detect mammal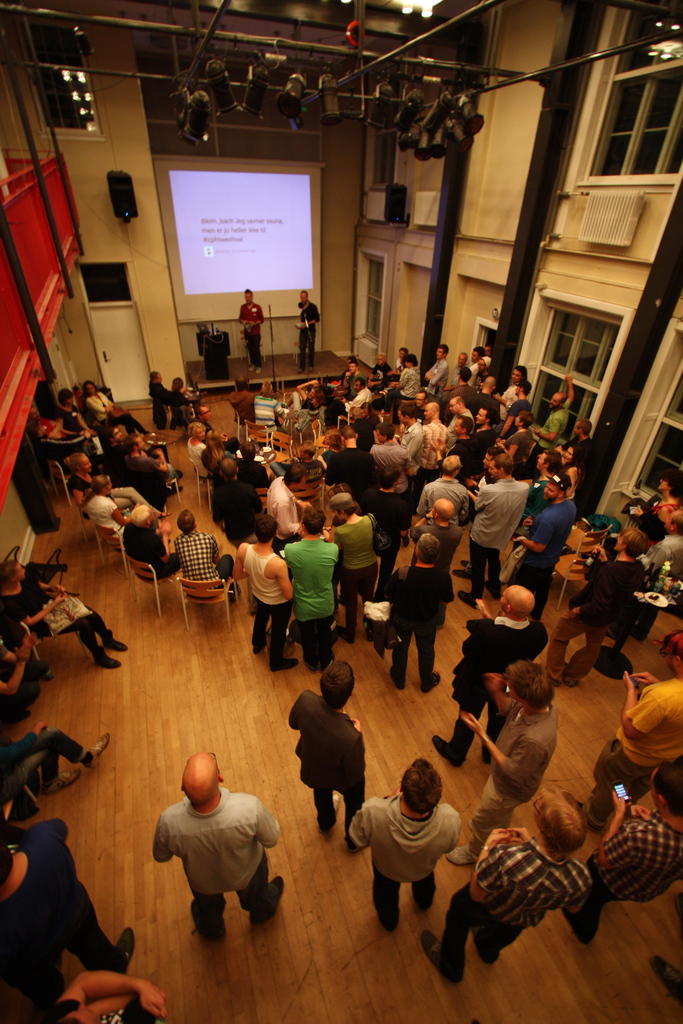
<box>329,418,371,504</box>
